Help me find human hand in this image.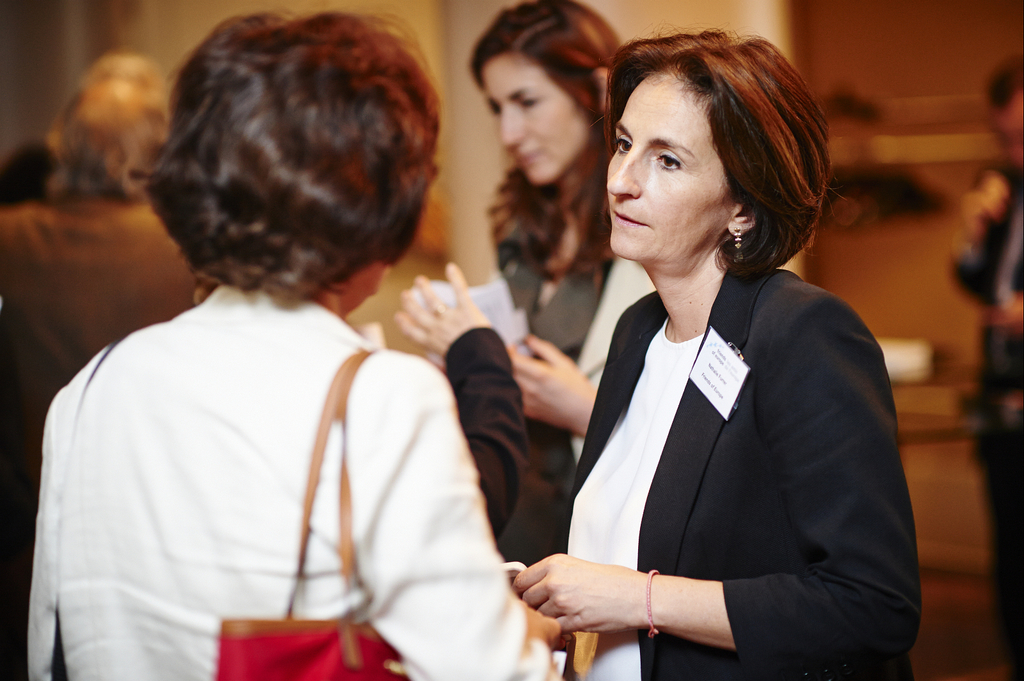
Found it: bbox=(957, 186, 993, 242).
